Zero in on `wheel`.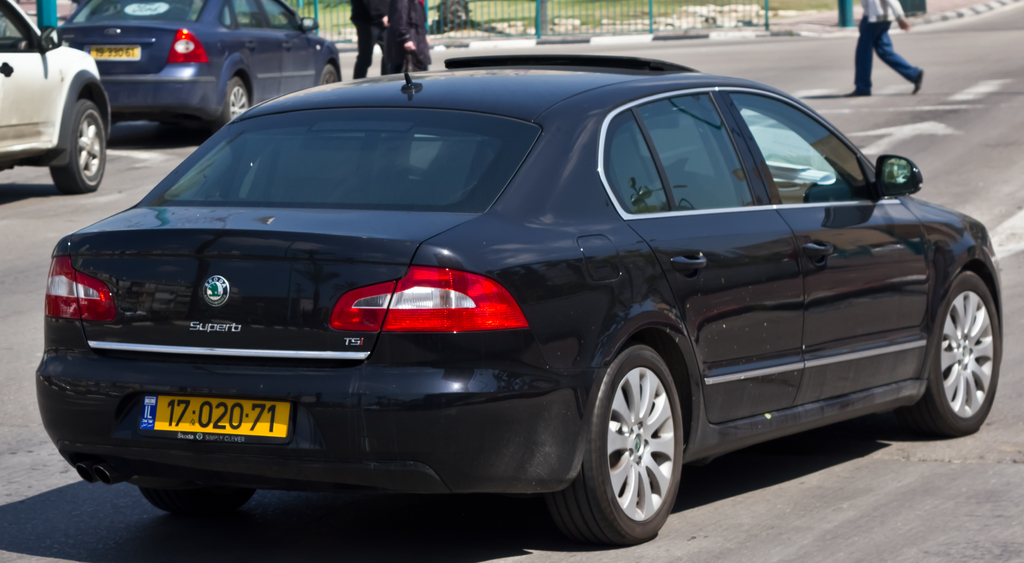
Zeroed in: l=580, t=344, r=694, b=534.
